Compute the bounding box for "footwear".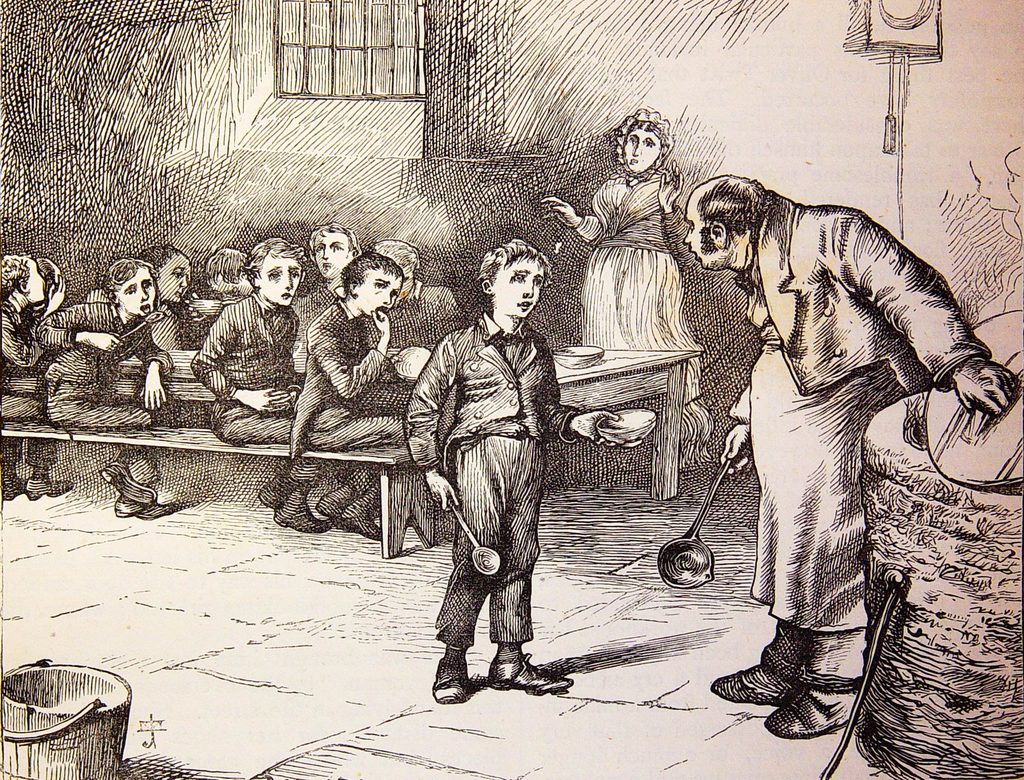
132/486/180/518.
